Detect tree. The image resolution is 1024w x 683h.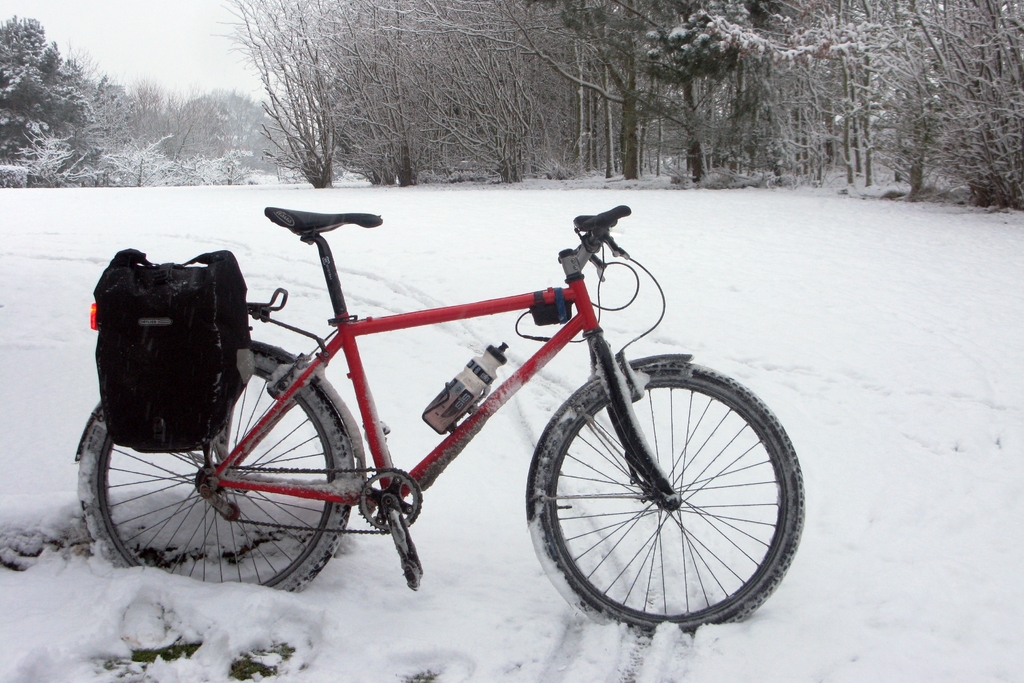
BBox(106, 123, 178, 178).
